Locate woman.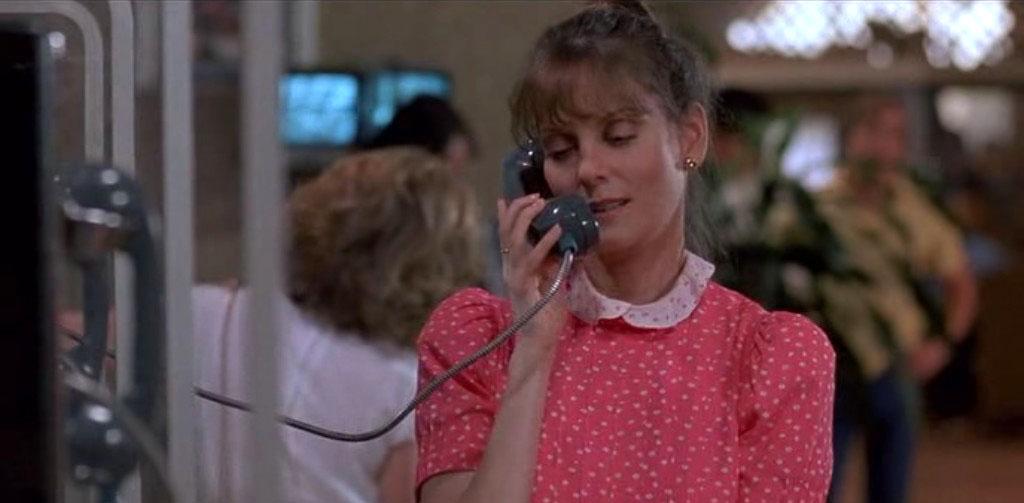
Bounding box: bbox(57, 145, 494, 502).
